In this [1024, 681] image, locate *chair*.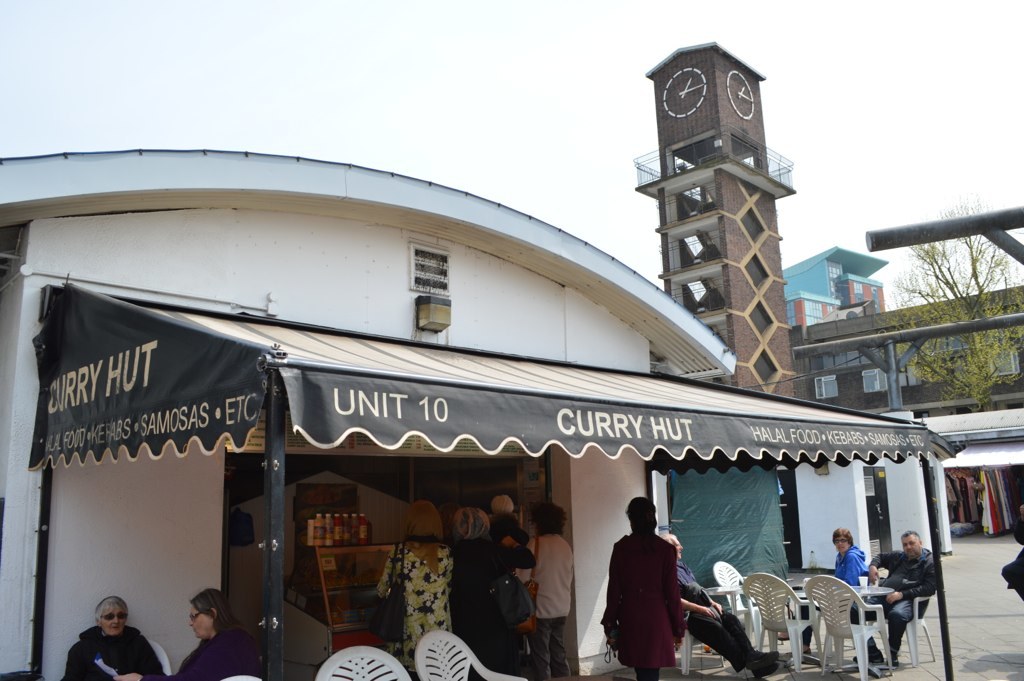
Bounding box: 414,628,526,680.
